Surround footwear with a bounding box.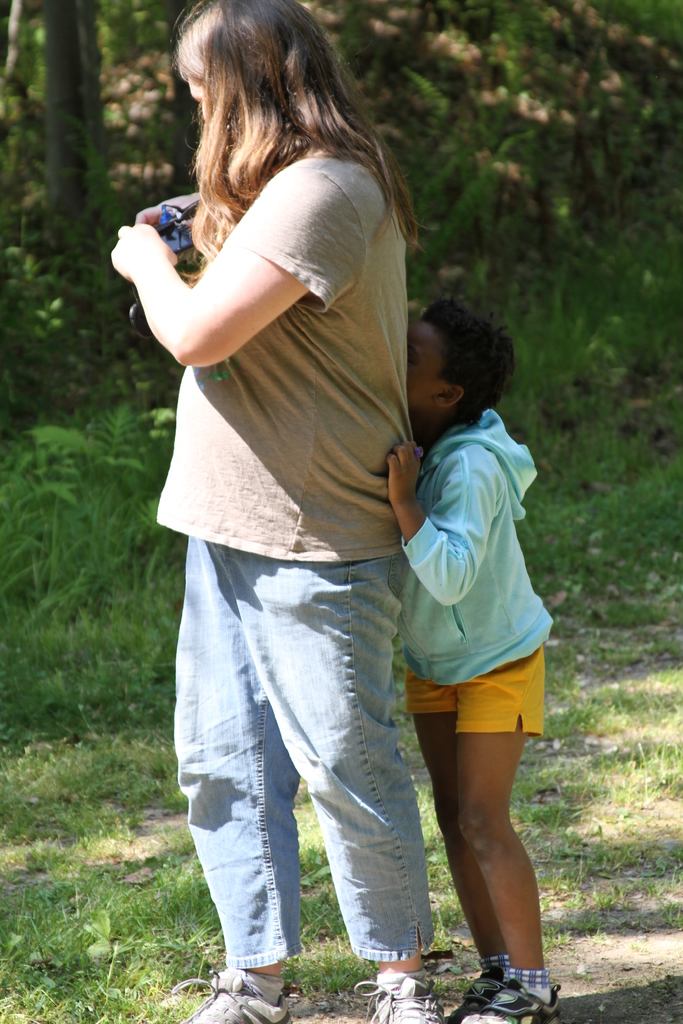
448:953:511:1023.
